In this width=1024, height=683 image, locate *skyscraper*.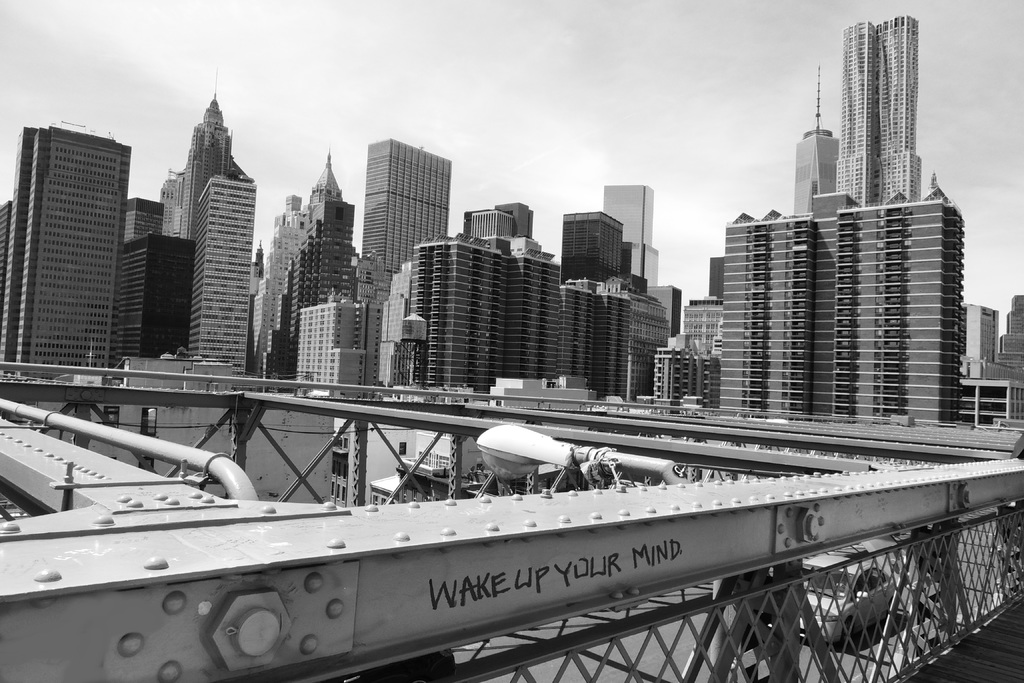
Bounding box: x1=584 y1=277 x2=628 y2=400.
